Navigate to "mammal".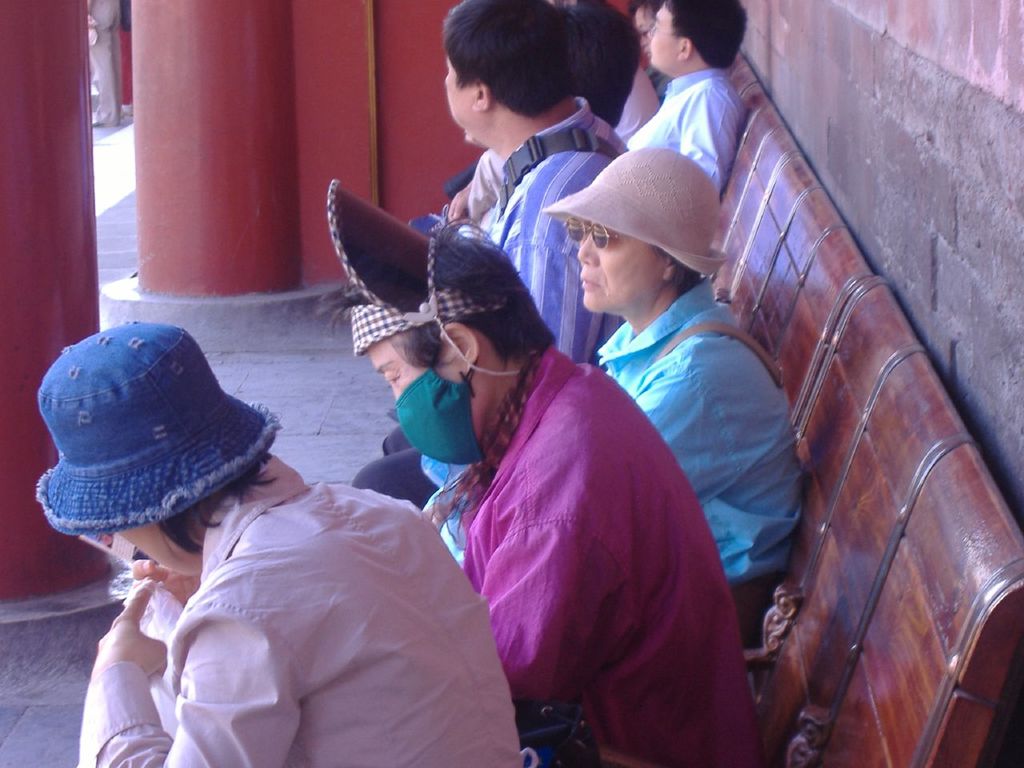
Navigation target: pyautogui.locateOnScreen(350, 0, 634, 514).
